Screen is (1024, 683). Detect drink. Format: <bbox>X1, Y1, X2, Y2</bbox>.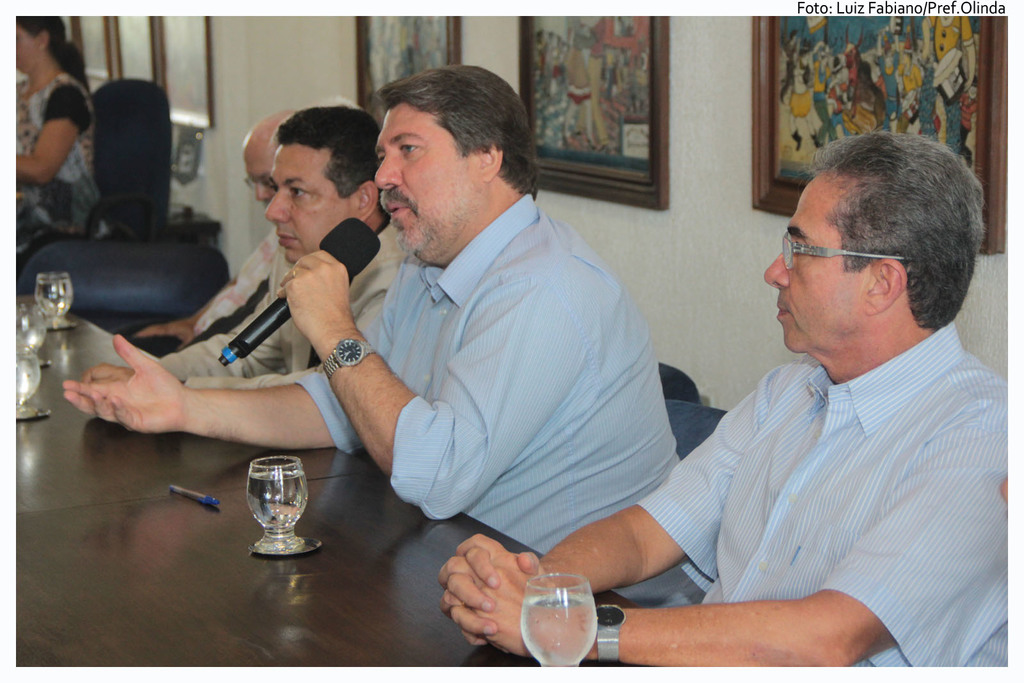
<bbox>241, 467, 315, 559</bbox>.
